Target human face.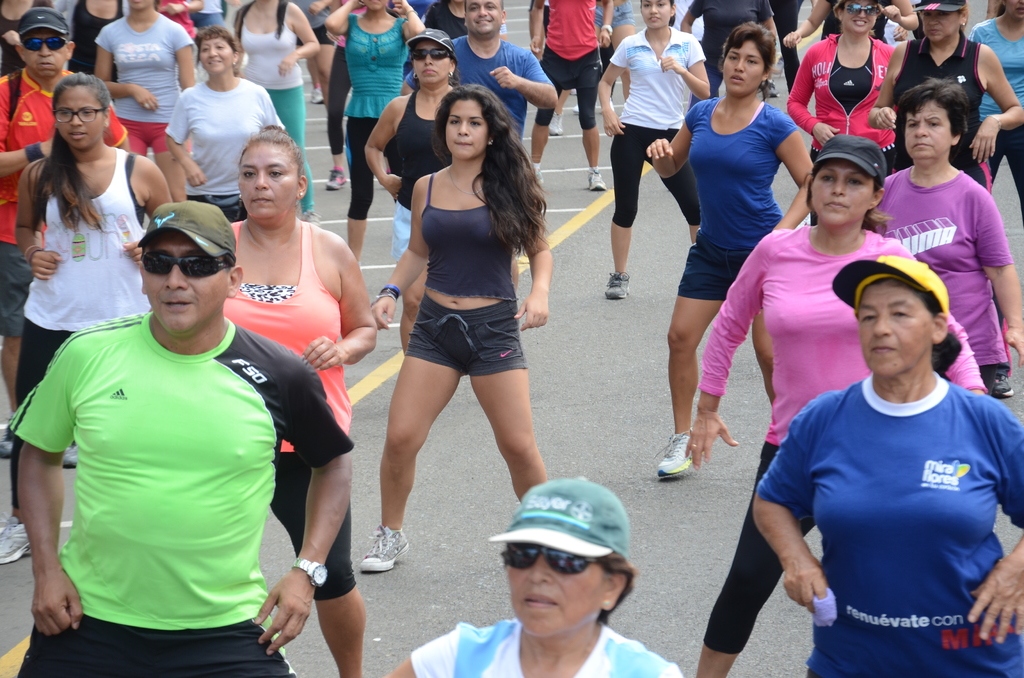
Target region: (904,113,950,160).
